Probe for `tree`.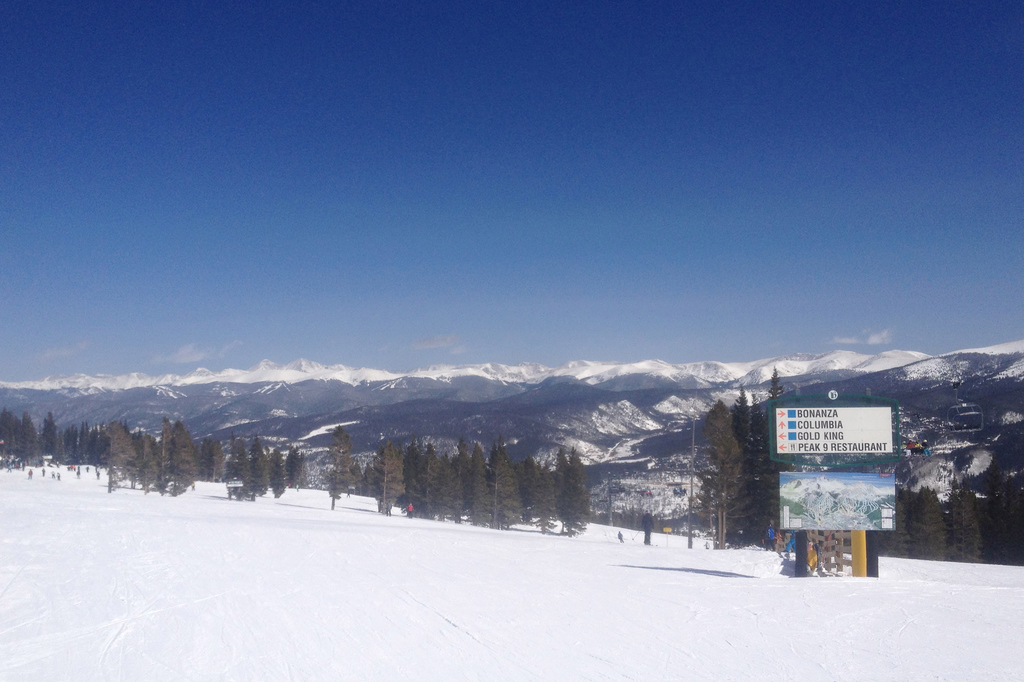
Probe result: left=700, top=400, right=740, bottom=544.
